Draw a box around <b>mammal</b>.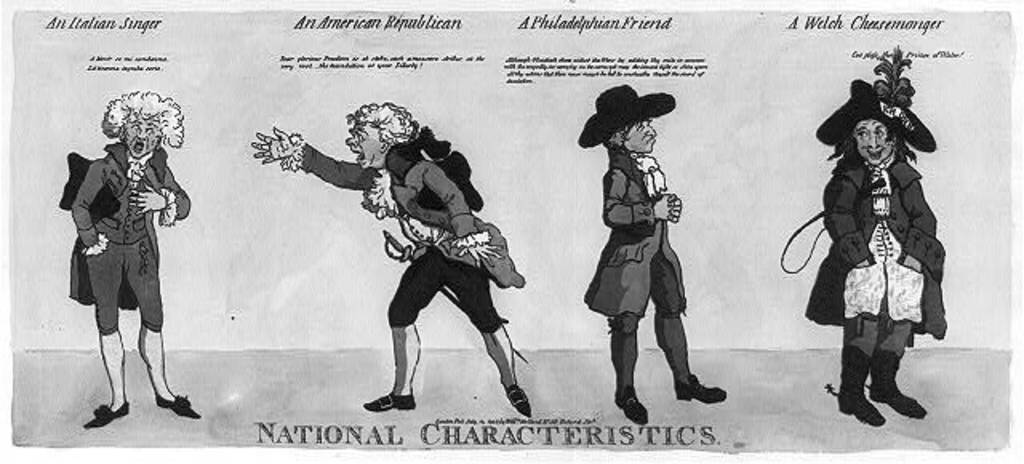
l=58, t=110, r=179, b=418.
